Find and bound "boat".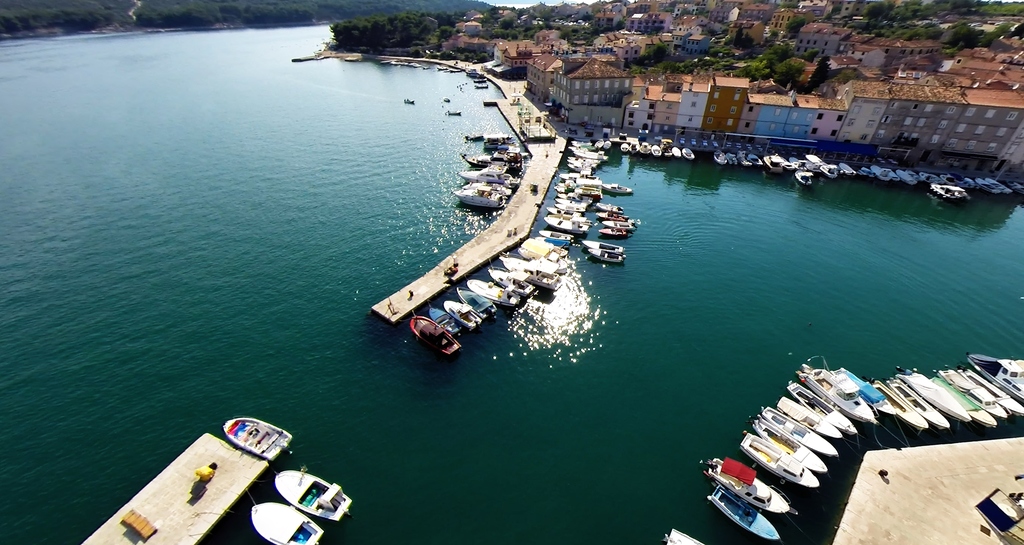
Bound: bbox=(468, 132, 480, 136).
